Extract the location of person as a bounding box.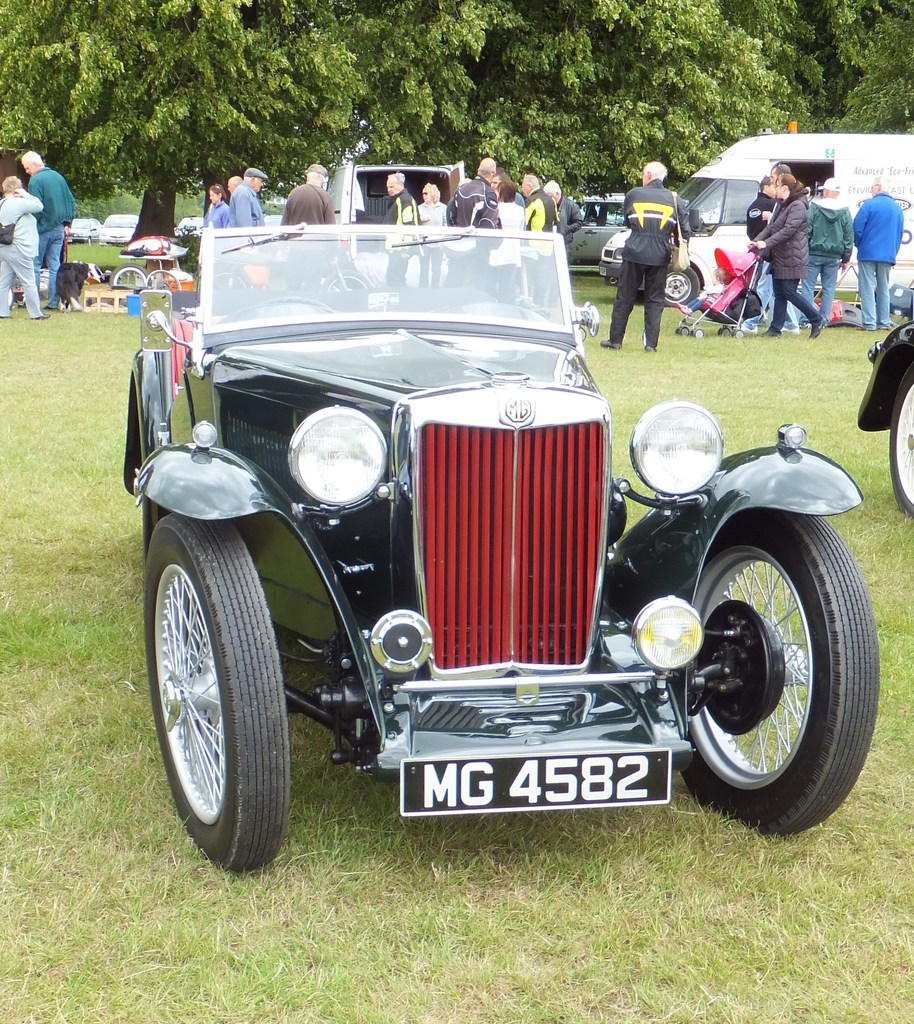
pyautogui.locateOnScreen(447, 157, 497, 285).
